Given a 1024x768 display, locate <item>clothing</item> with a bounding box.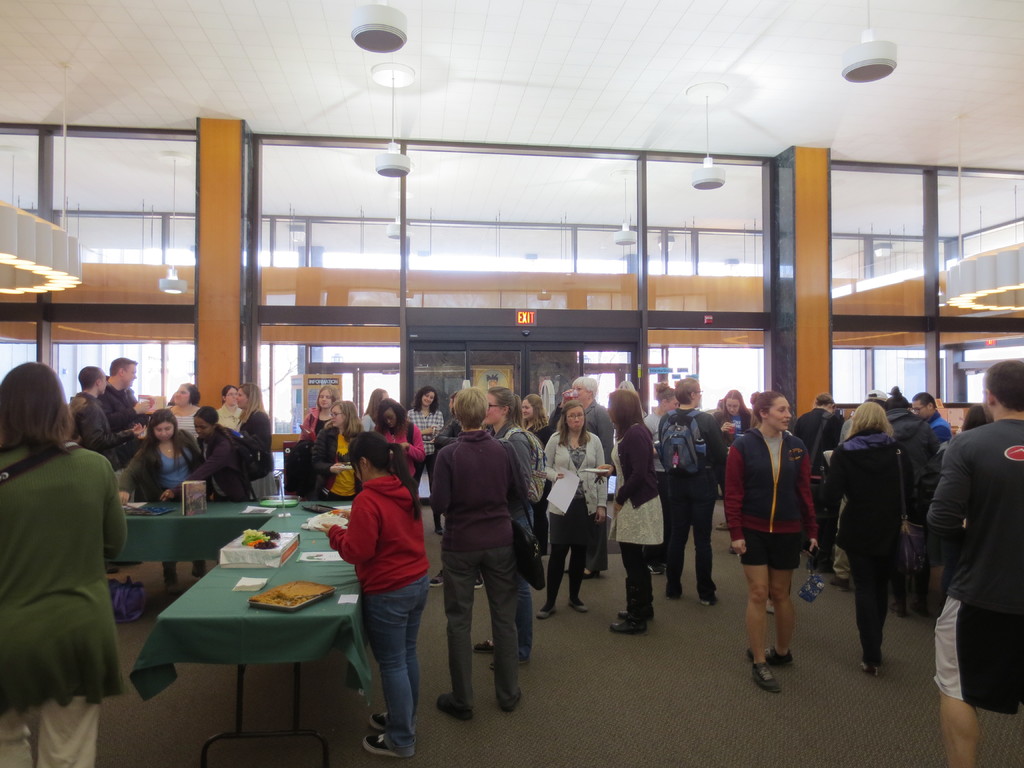
Located: <box>406,403,448,444</box>.
